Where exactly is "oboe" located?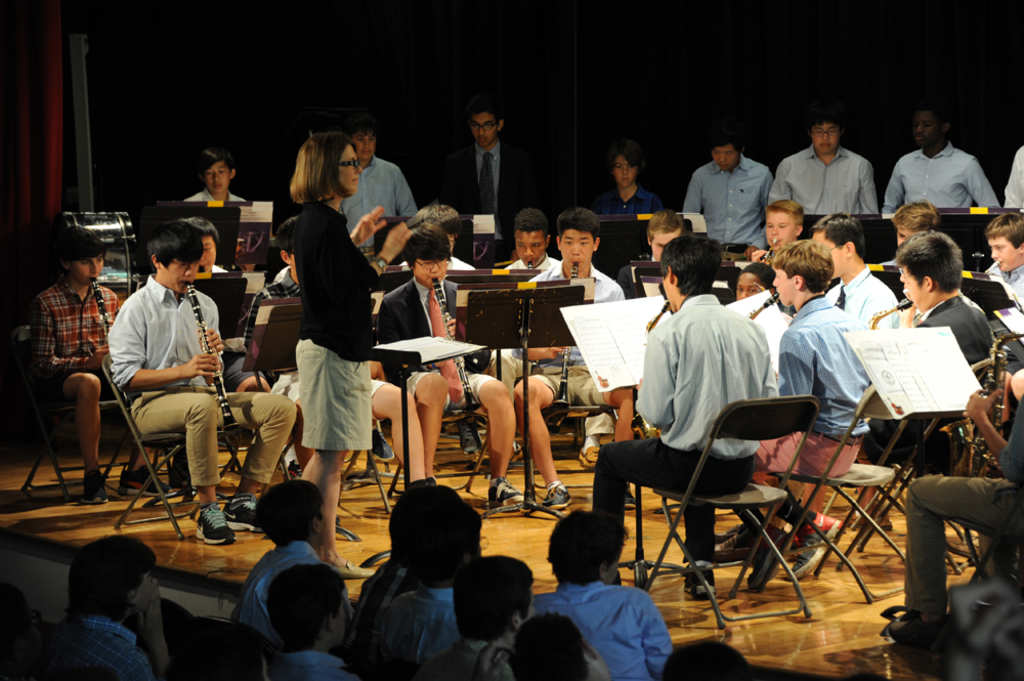
Its bounding box is box(183, 280, 239, 425).
